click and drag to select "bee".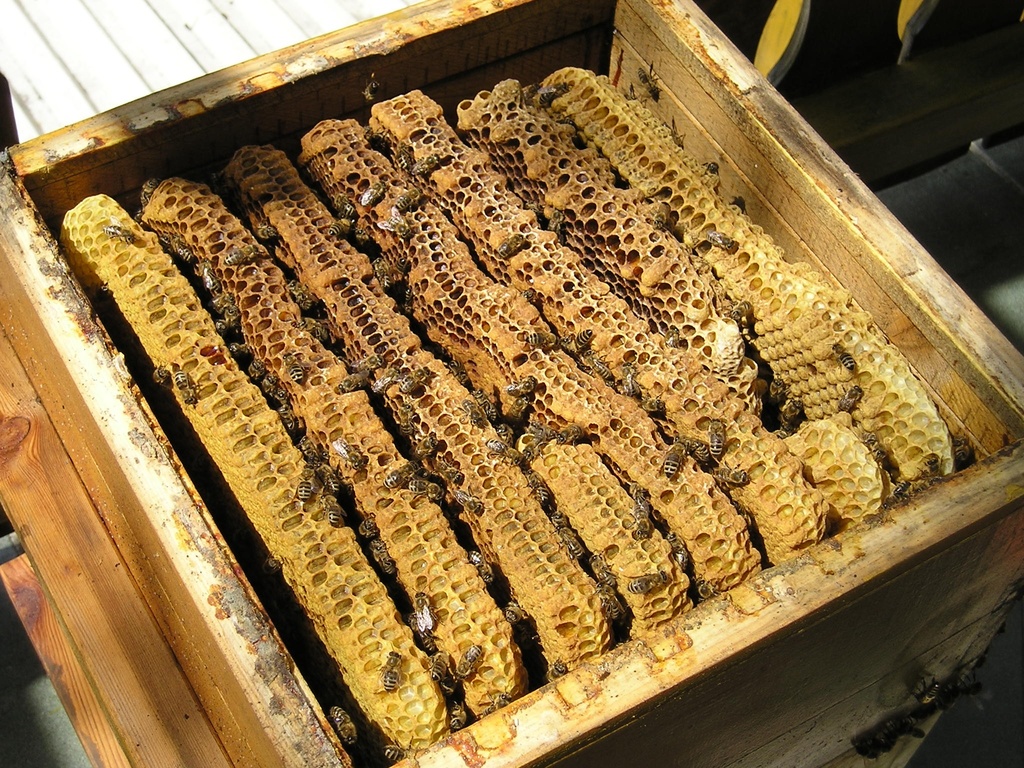
Selection: [394,260,408,281].
